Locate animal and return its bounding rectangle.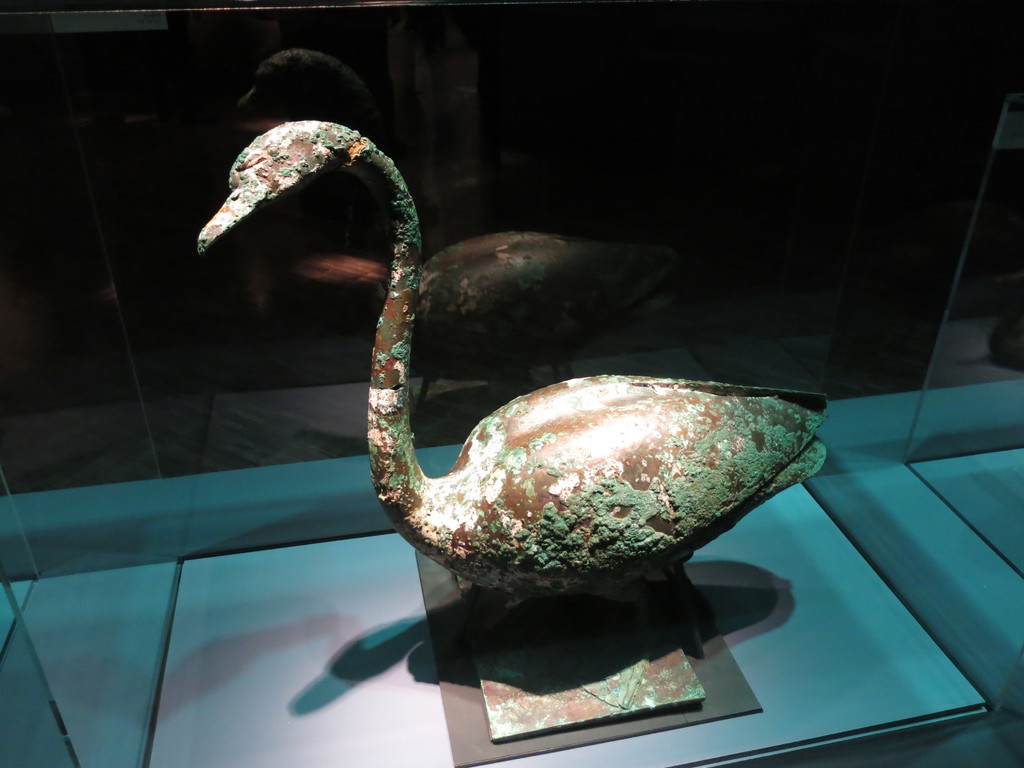
detection(197, 118, 833, 651).
